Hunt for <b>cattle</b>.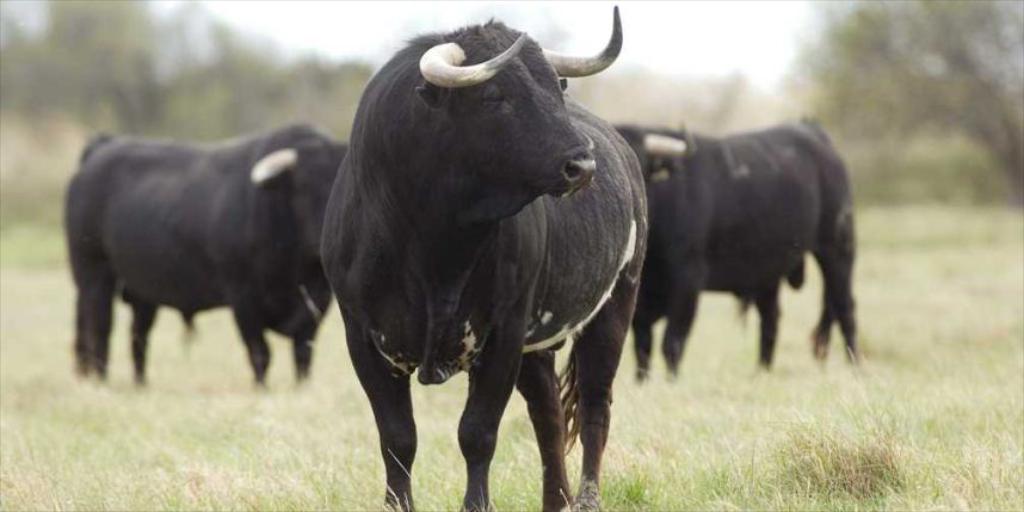
Hunted down at detection(64, 122, 348, 394).
